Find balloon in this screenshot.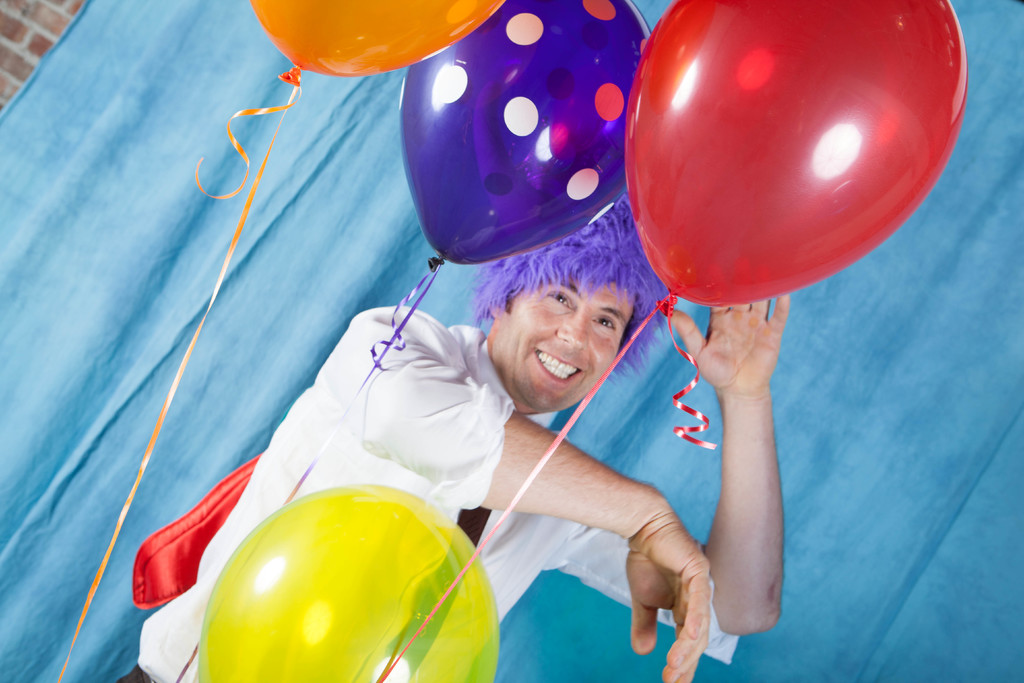
The bounding box for balloon is x1=623 y1=0 x2=963 y2=309.
